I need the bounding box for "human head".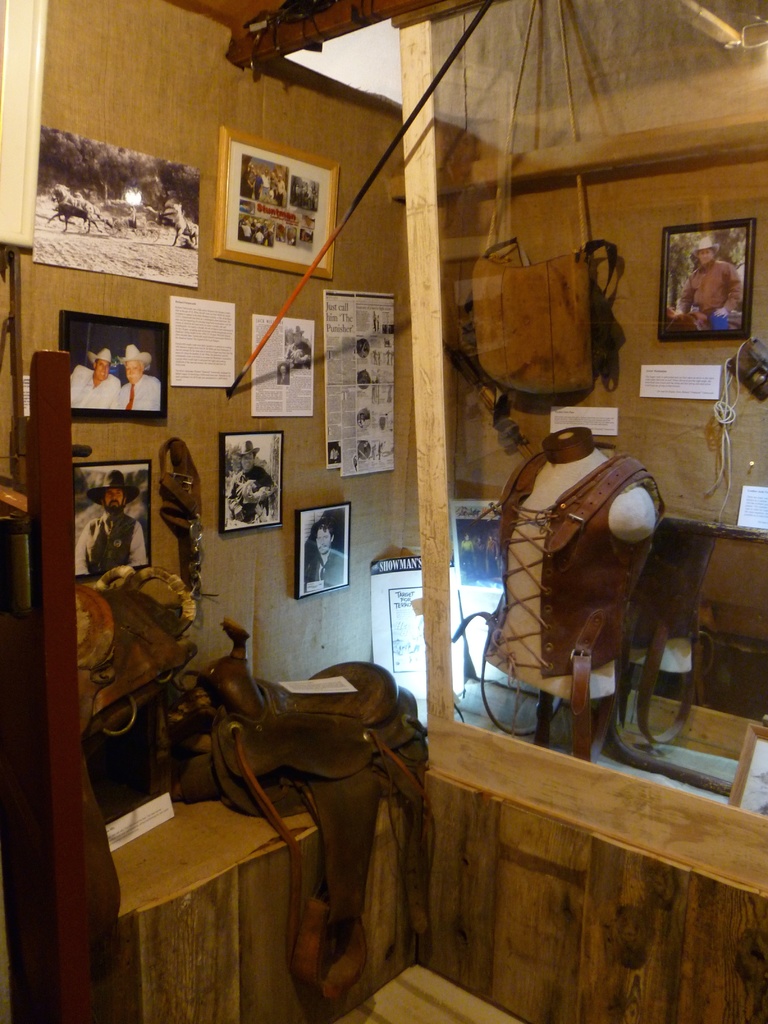
Here it is: 88:469:142:516.
